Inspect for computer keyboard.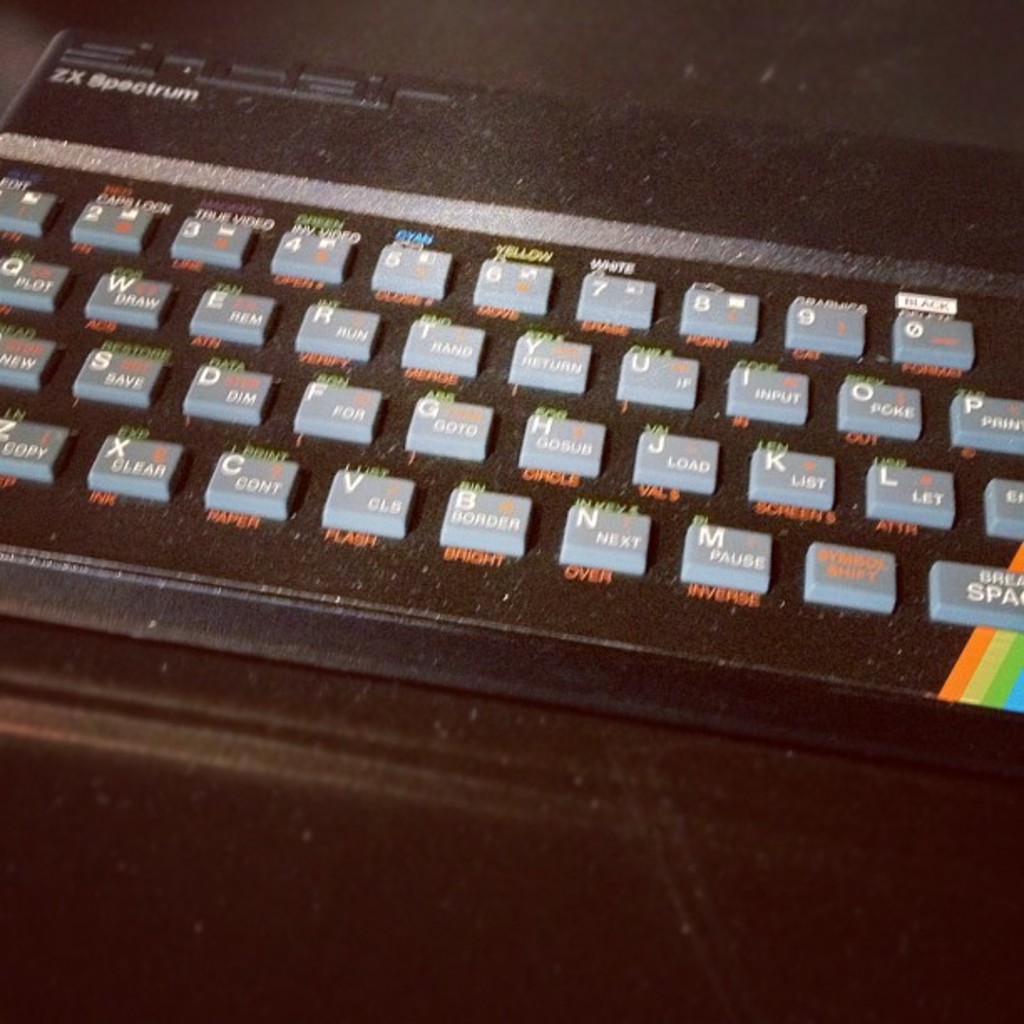
Inspection: <bbox>0, 23, 1022, 780</bbox>.
